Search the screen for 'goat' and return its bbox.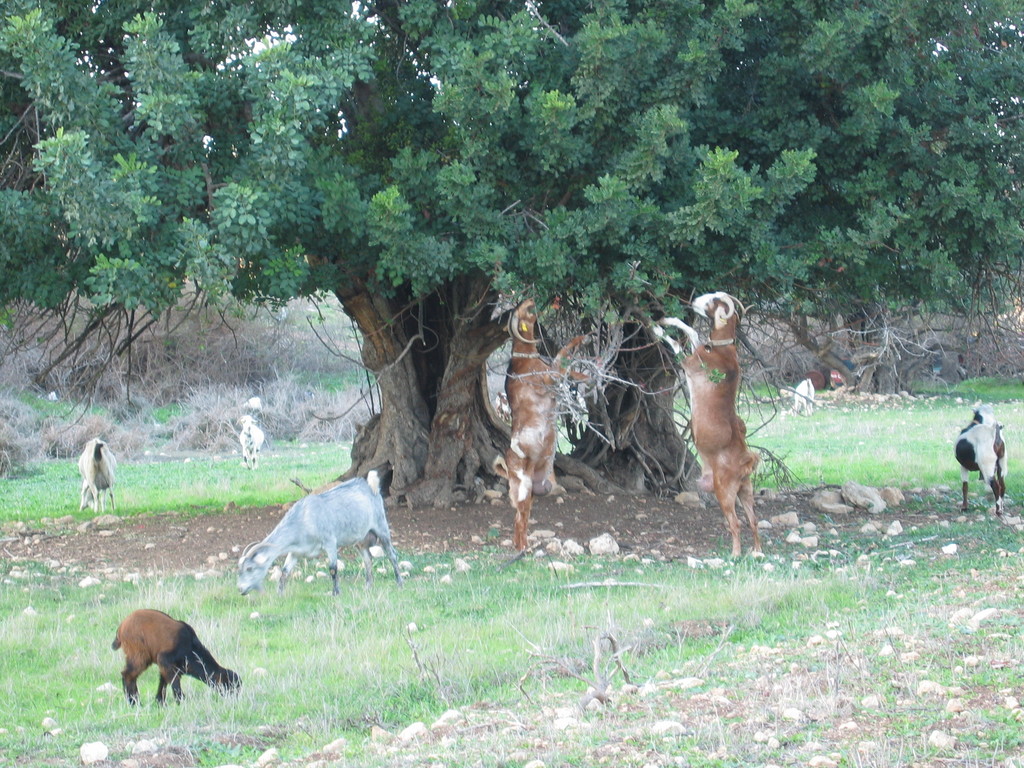
Found: 648:286:765:566.
